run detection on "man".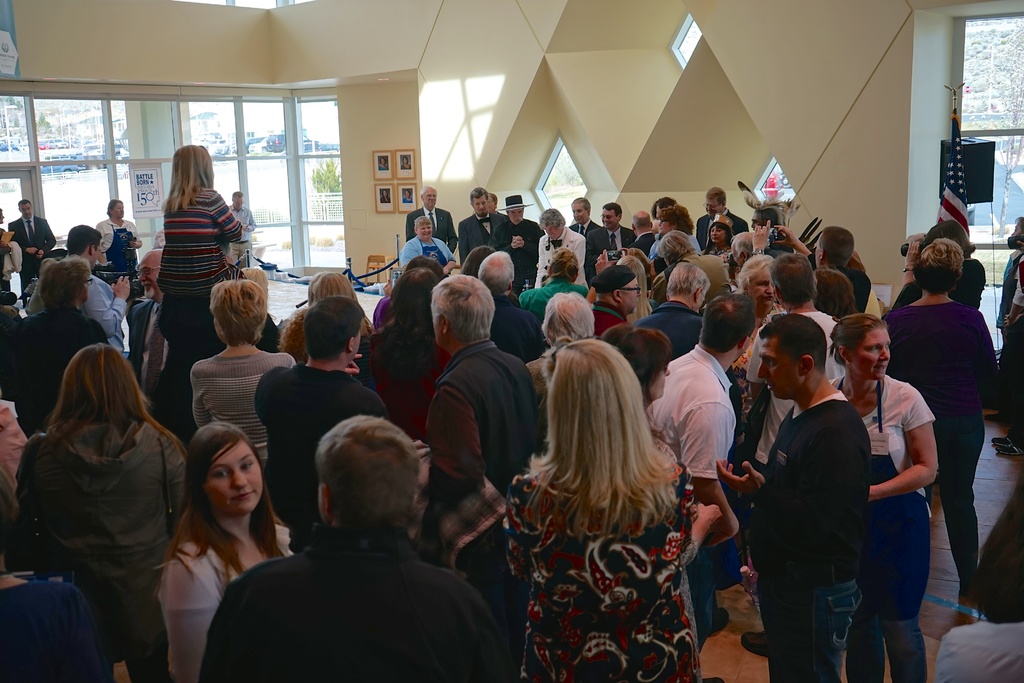
Result: rect(764, 217, 867, 311).
